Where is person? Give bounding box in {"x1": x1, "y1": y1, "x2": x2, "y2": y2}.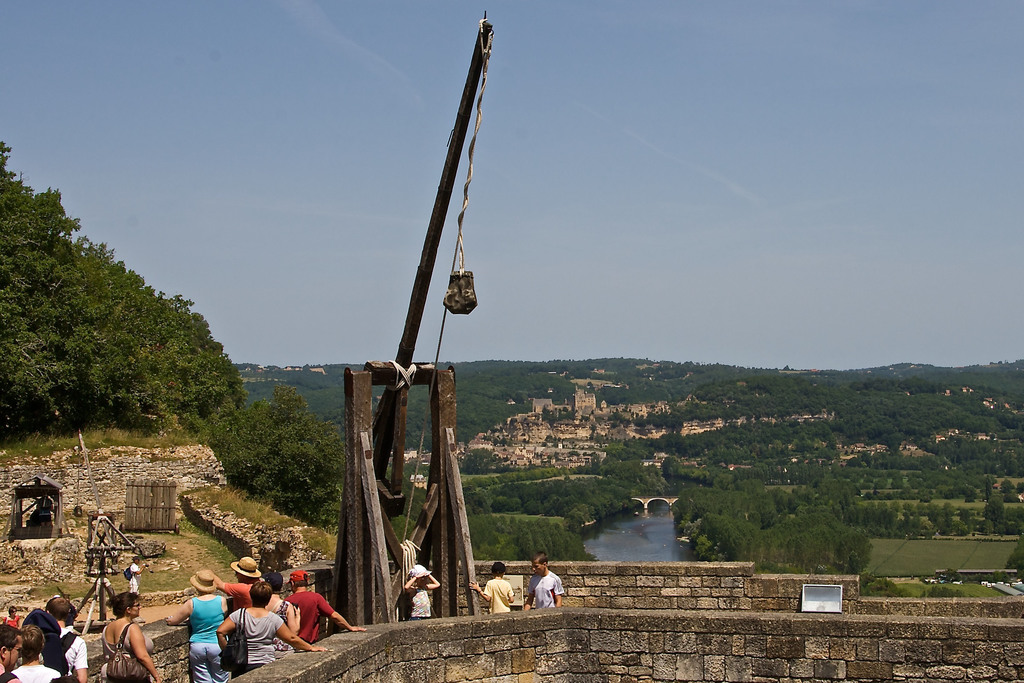
{"x1": 464, "y1": 559, "x2": 518, "y2": 616}.
